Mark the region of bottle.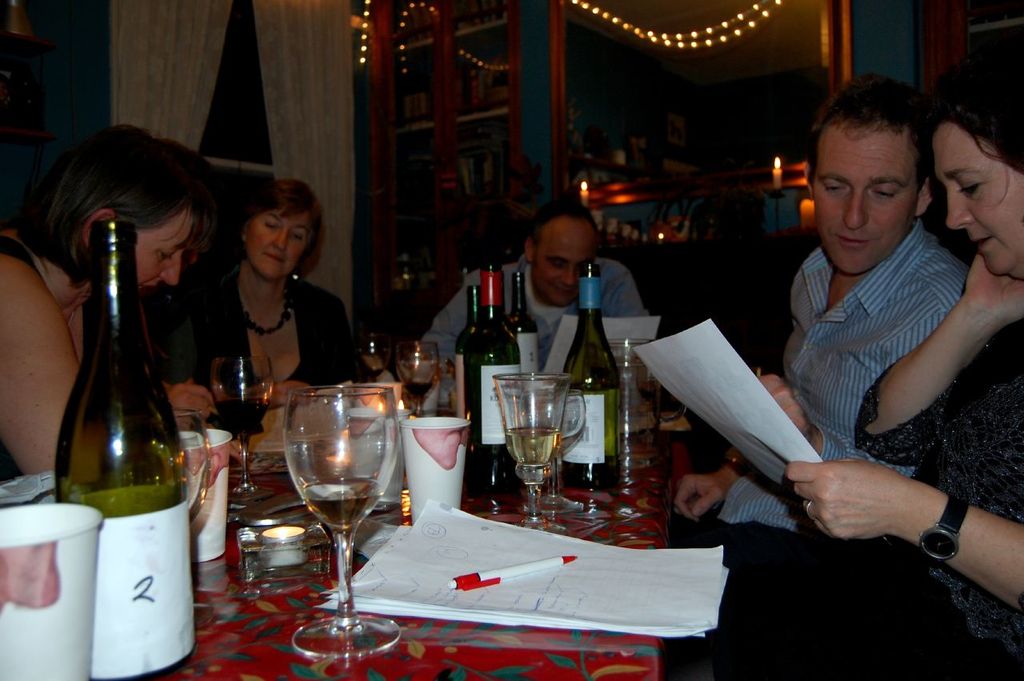
Region: {"x1": 502, "y1": 262, "x2": 538, "y2": 376}.
